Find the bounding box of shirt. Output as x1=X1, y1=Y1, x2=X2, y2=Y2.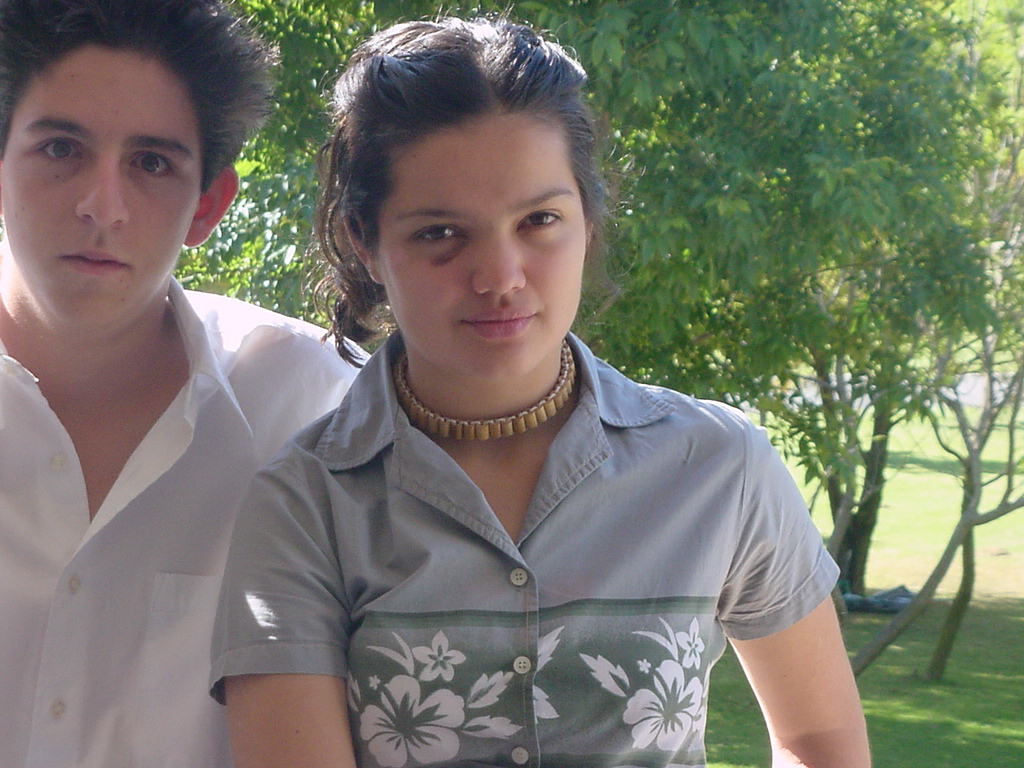
x1=0, y1=272, x2=370, y2=764.
